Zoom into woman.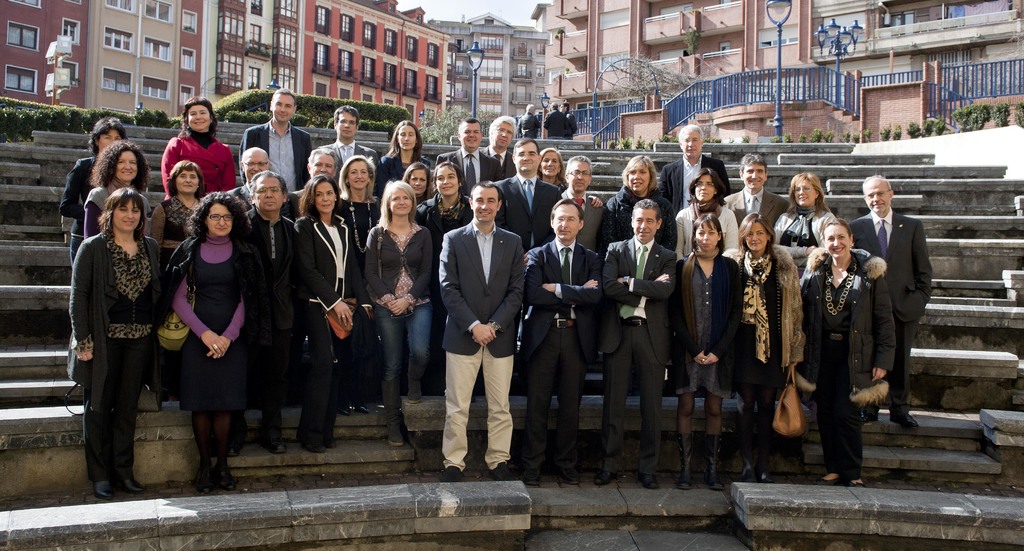
Zoom target: bbox(673, 210, 741, 496).
